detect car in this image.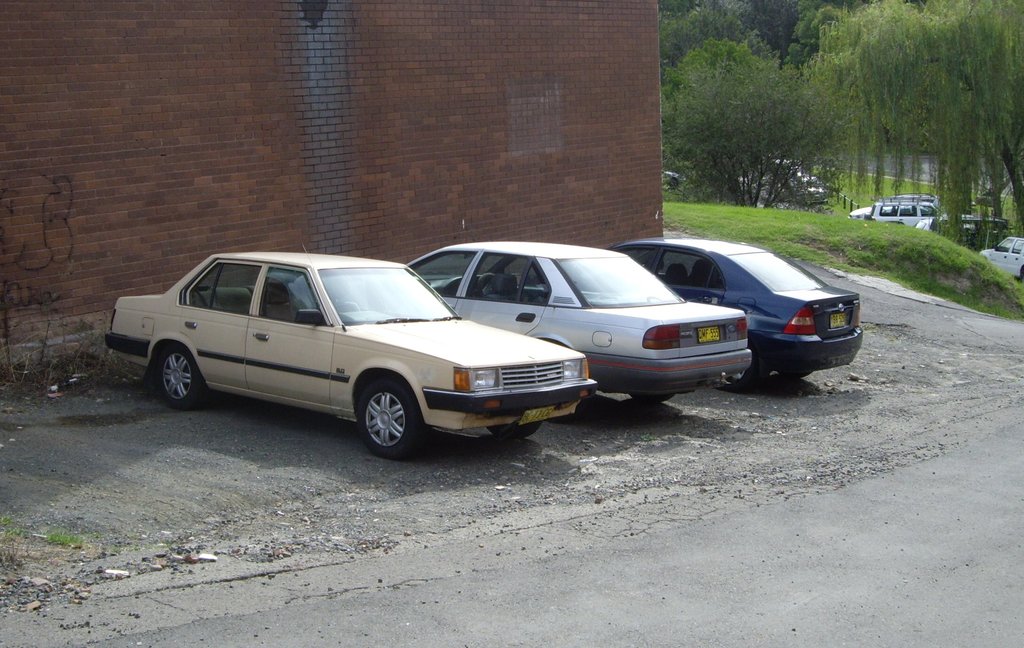
Detection: 95:242:596:441.
